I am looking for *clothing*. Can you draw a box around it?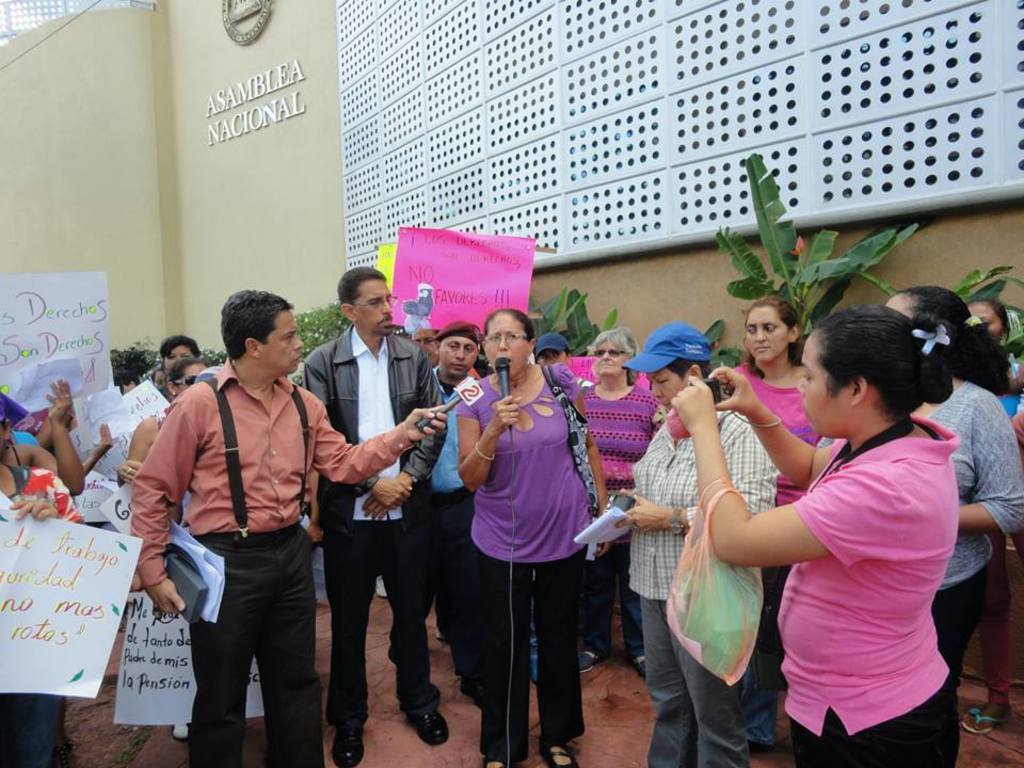
Sure, the bounding box is BBox(300, 324, 449, 735).
